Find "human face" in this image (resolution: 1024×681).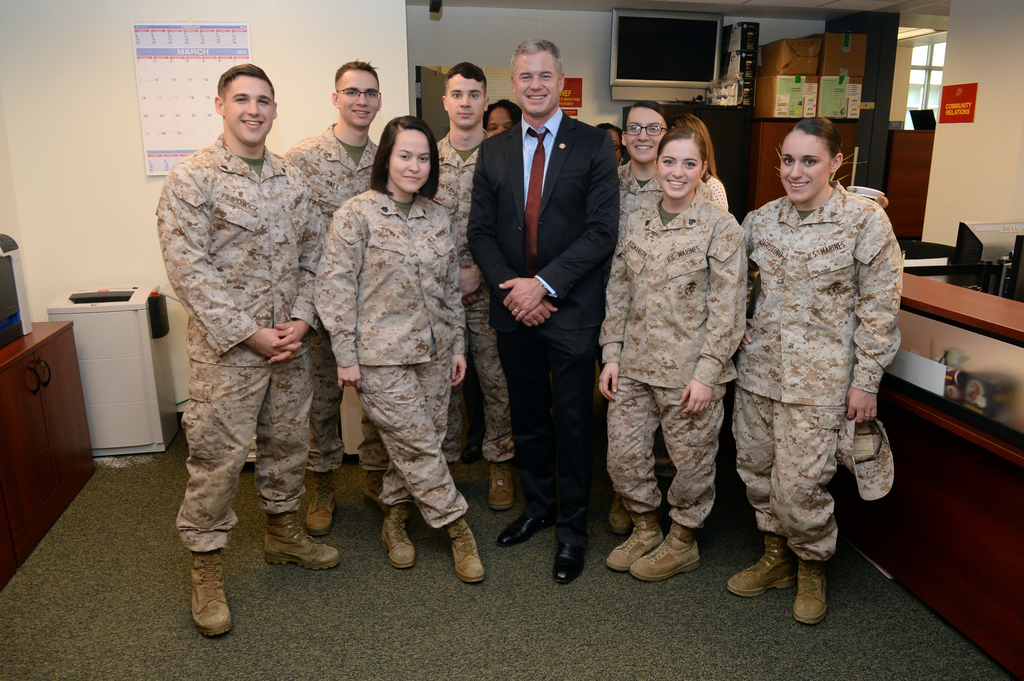
(221, 72, 280, 147).
